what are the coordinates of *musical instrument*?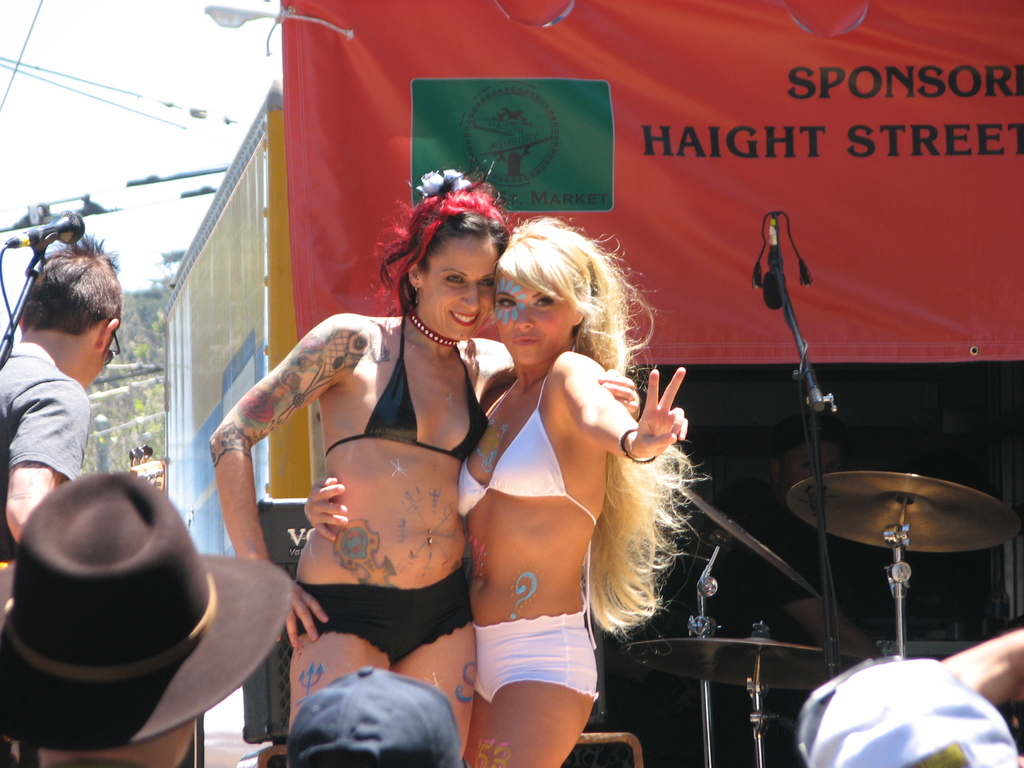
(787, 446, 998, 639).
